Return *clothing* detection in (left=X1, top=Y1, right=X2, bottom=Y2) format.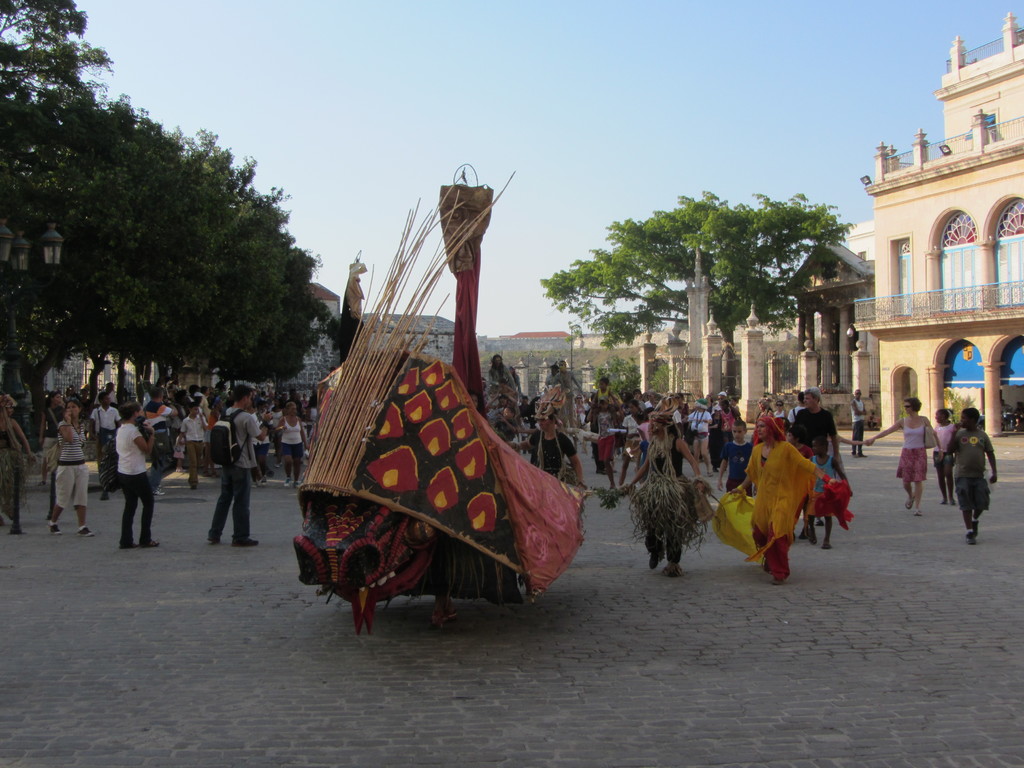
(left=51, top=419, right=88, bottom=509).
